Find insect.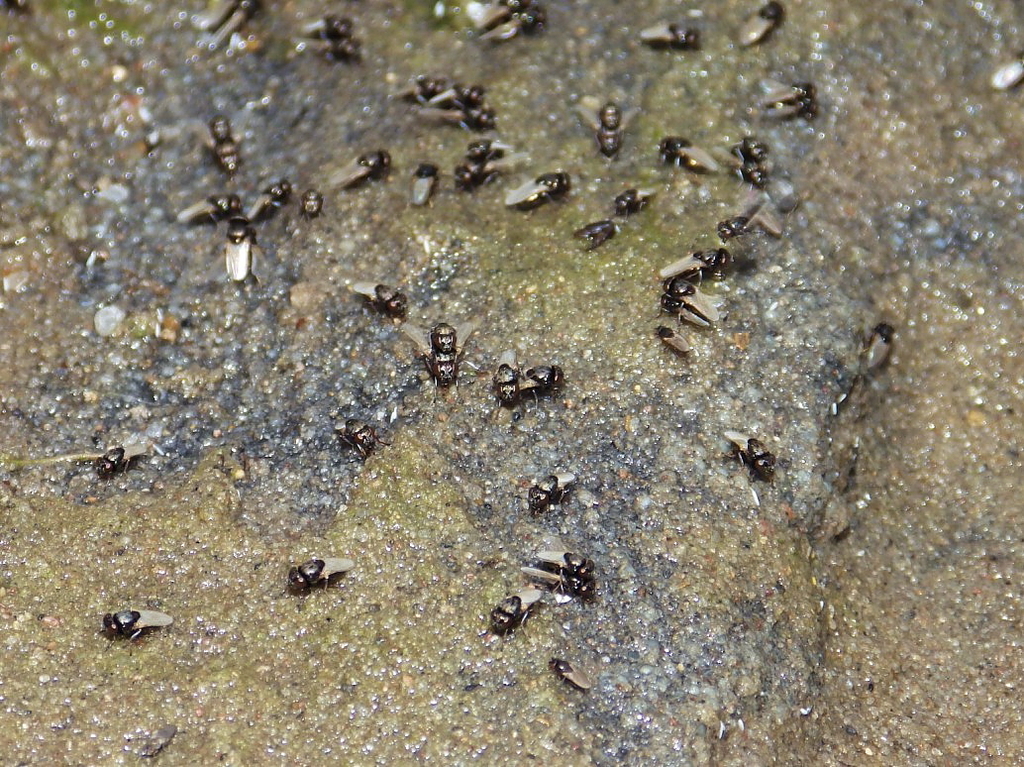
l=572, t=220, r=622, b=248.
